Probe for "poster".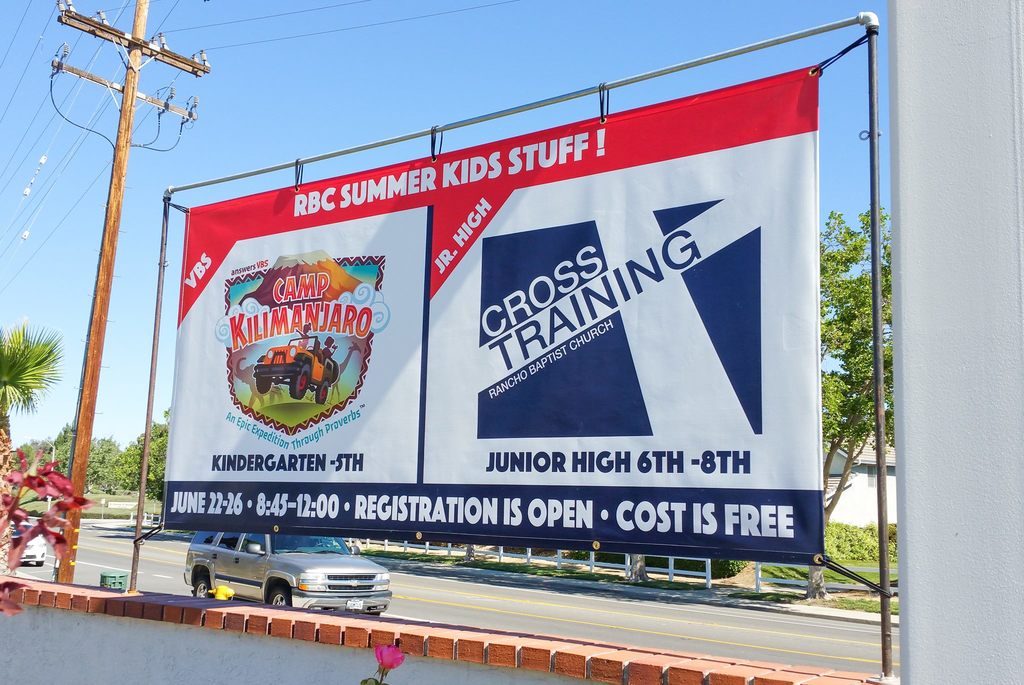
Probe result: x1=165, y1=63, x2=826, y2=570.
